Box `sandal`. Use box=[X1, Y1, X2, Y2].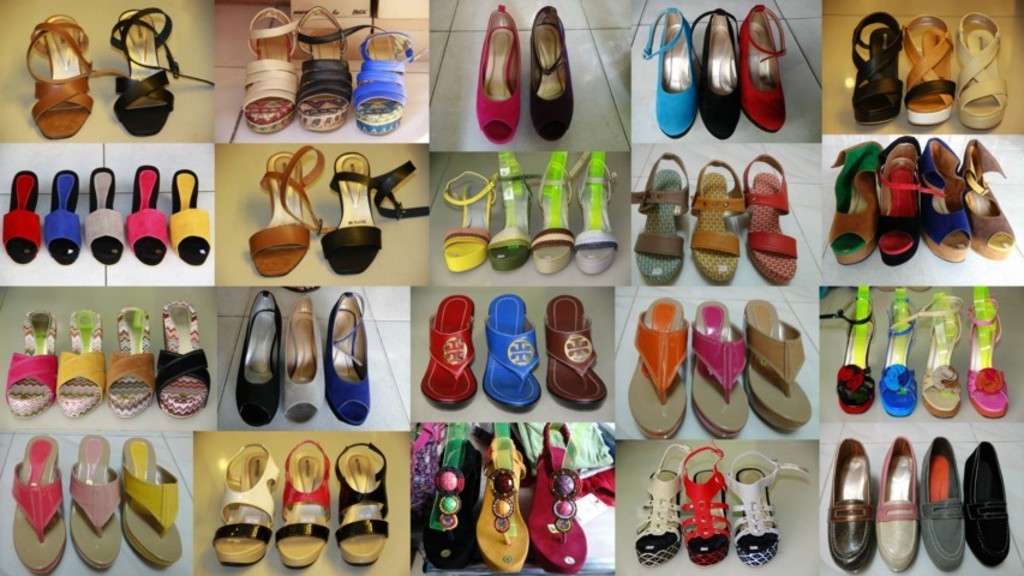
box=[6, 437, 67, 572].
